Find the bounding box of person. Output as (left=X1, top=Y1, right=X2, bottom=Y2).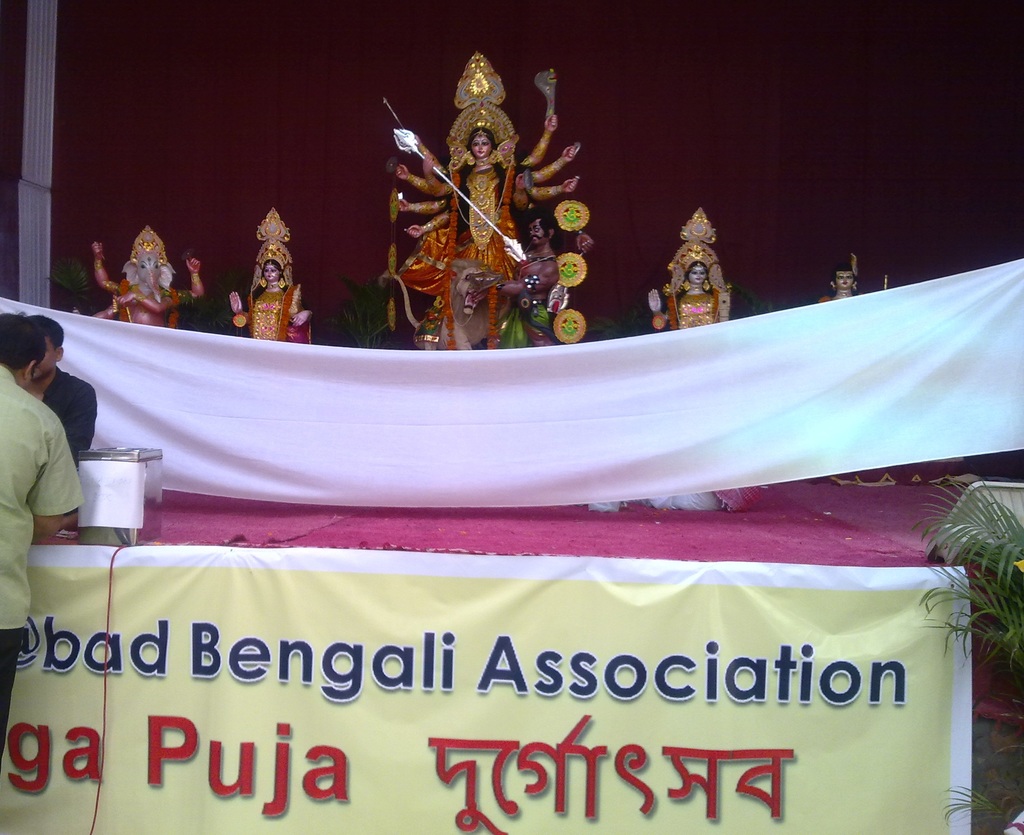
(left=651, top=257, right=741, bottom=332).
